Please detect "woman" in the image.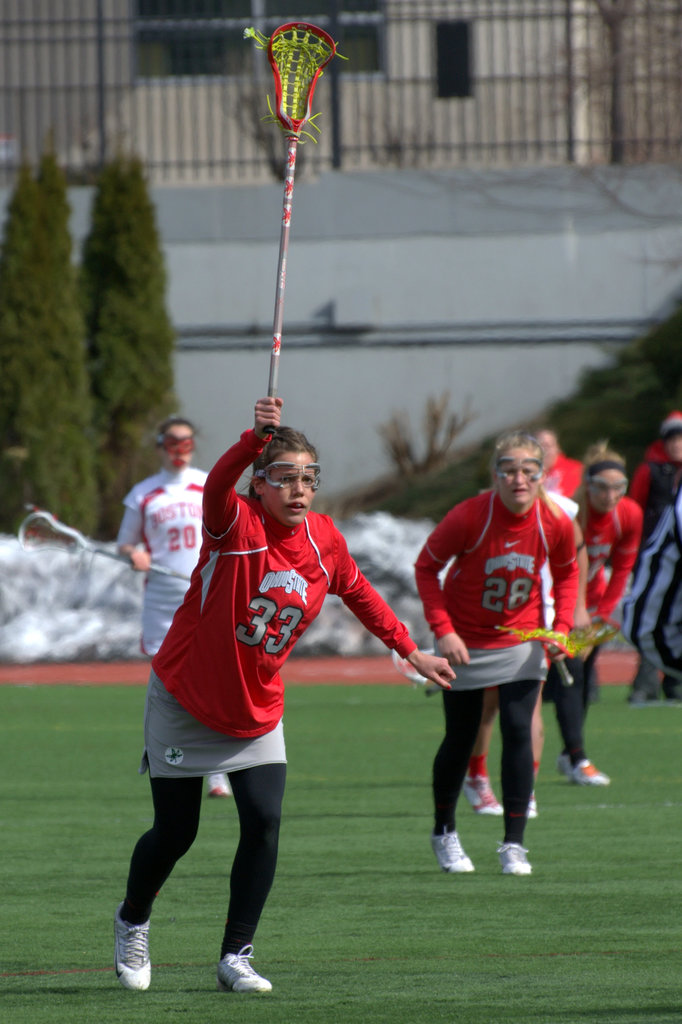
[564,450,645,800].
